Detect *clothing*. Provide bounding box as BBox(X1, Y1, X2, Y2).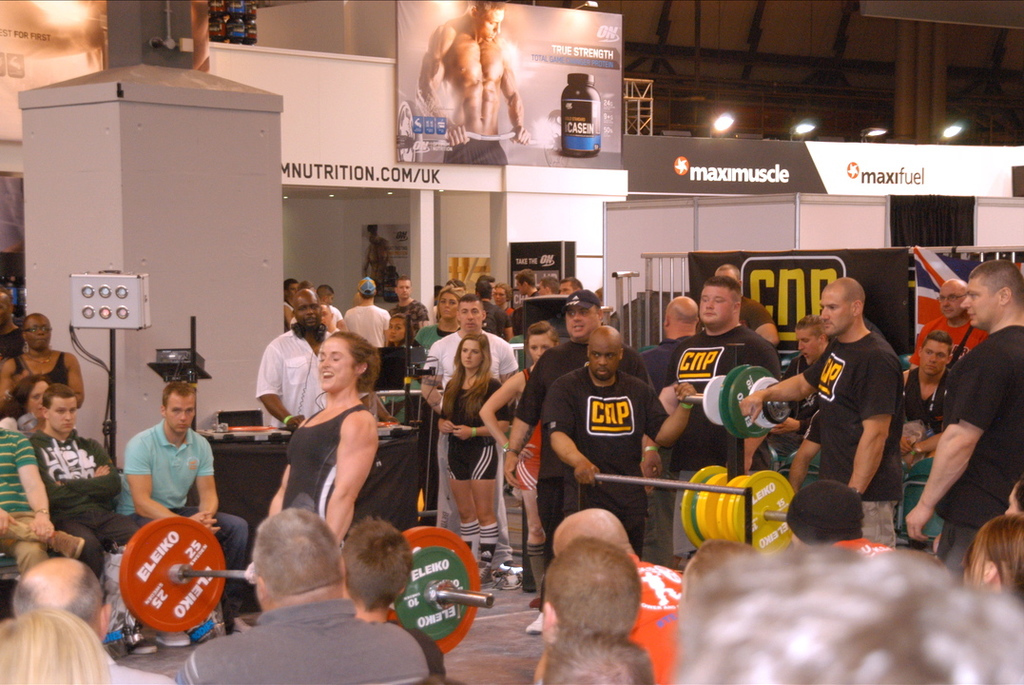
BBox(838, 535, 886, 558).
